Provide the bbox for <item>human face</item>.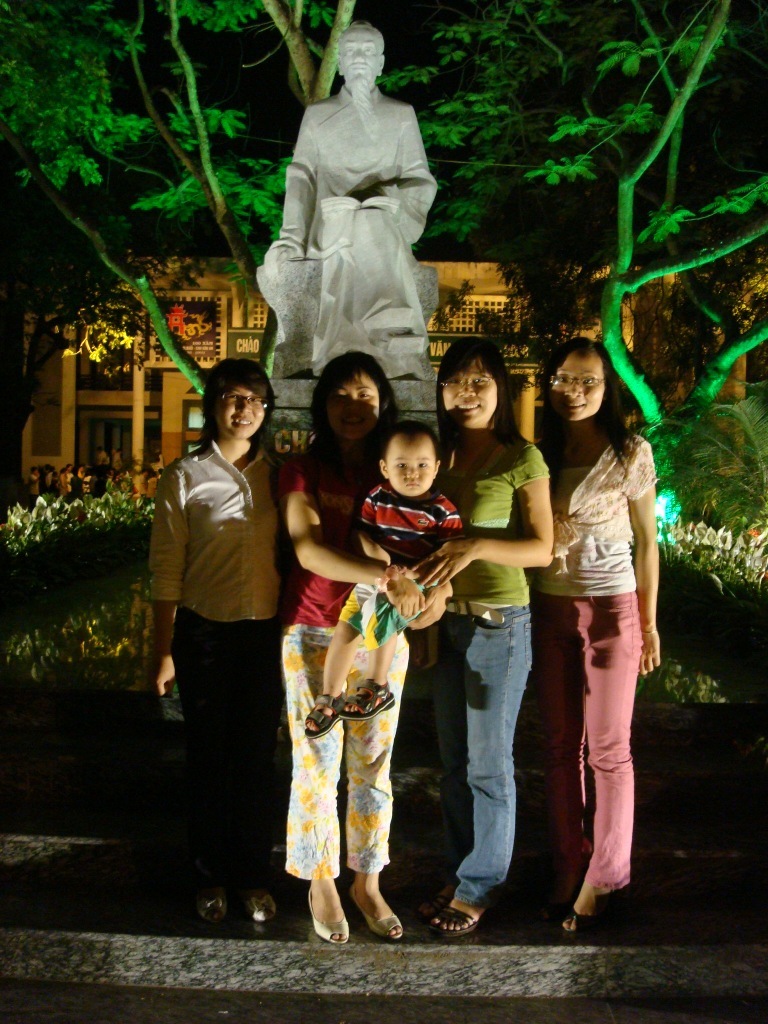
[442,362,495,430].
